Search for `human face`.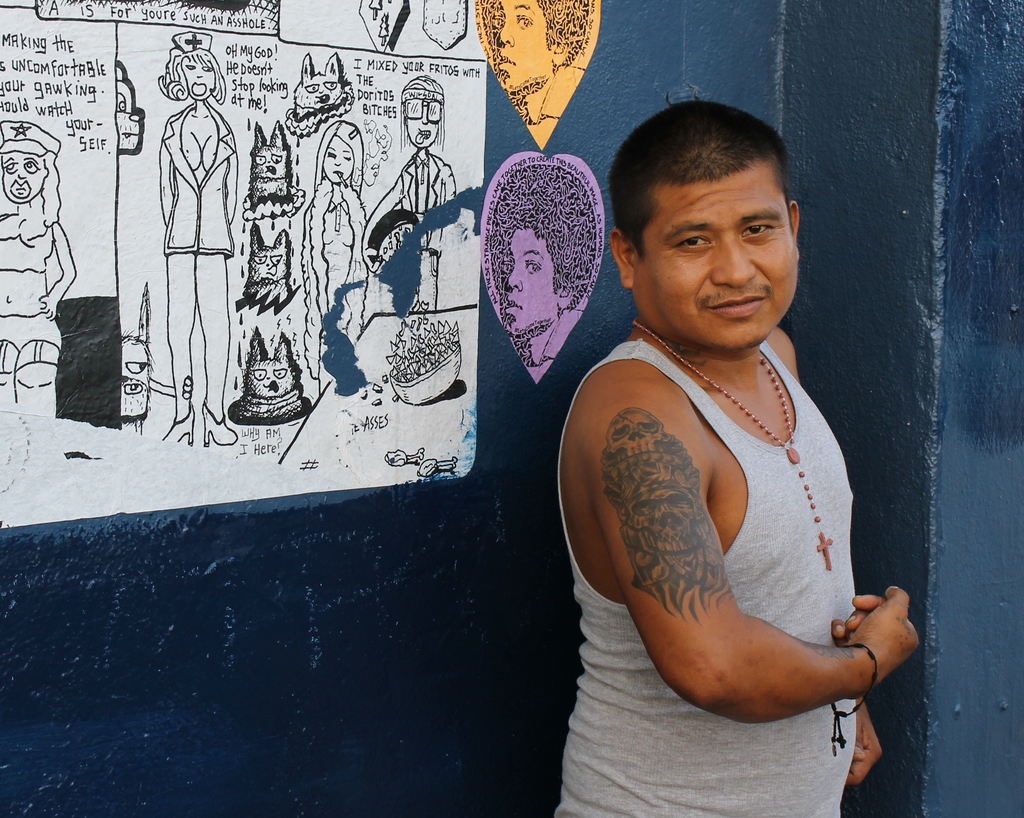
Found at left=1, top=152, right=48, bottom=203.
